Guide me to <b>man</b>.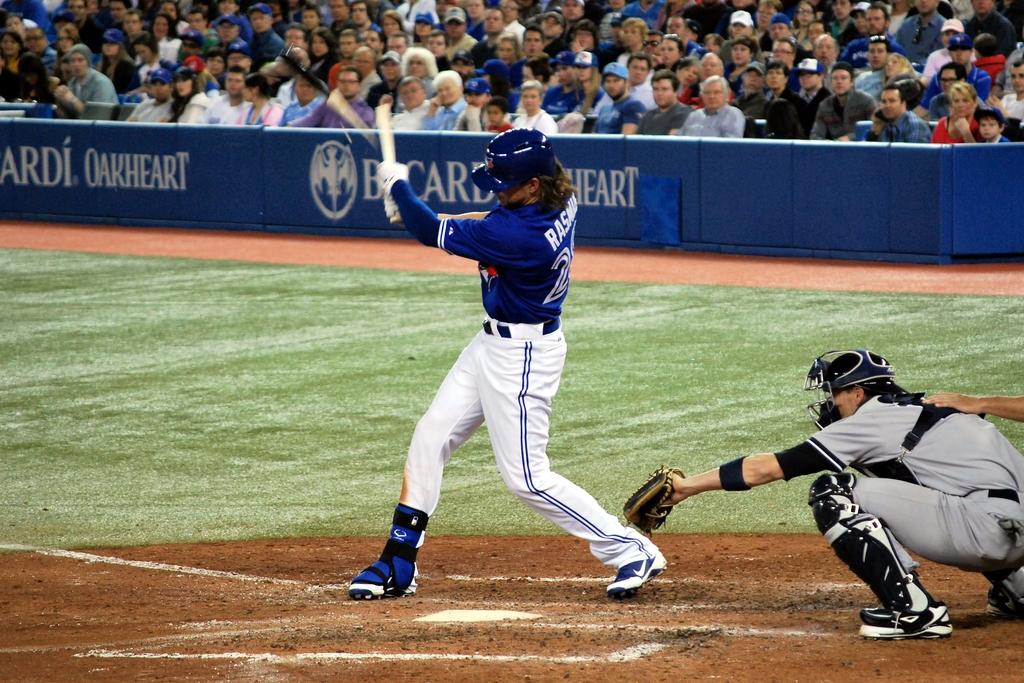
Guidance: Rect(677, 0, 735, 42).
